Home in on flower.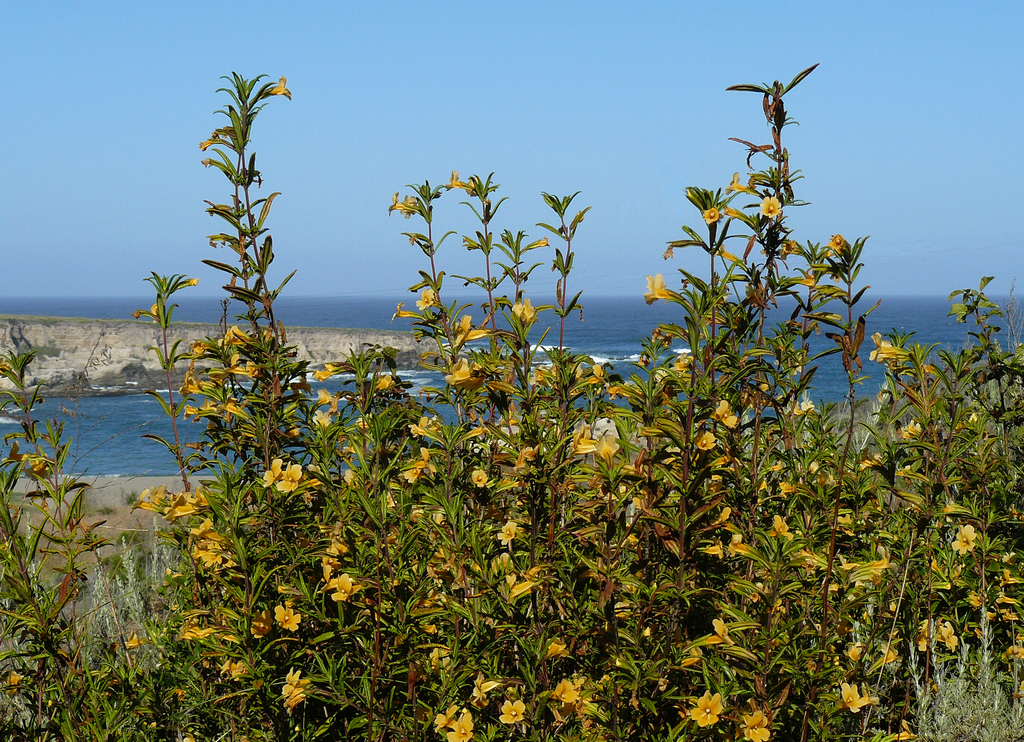
Homed in at (x1=176, y1=618, x2=218, y2=641).
